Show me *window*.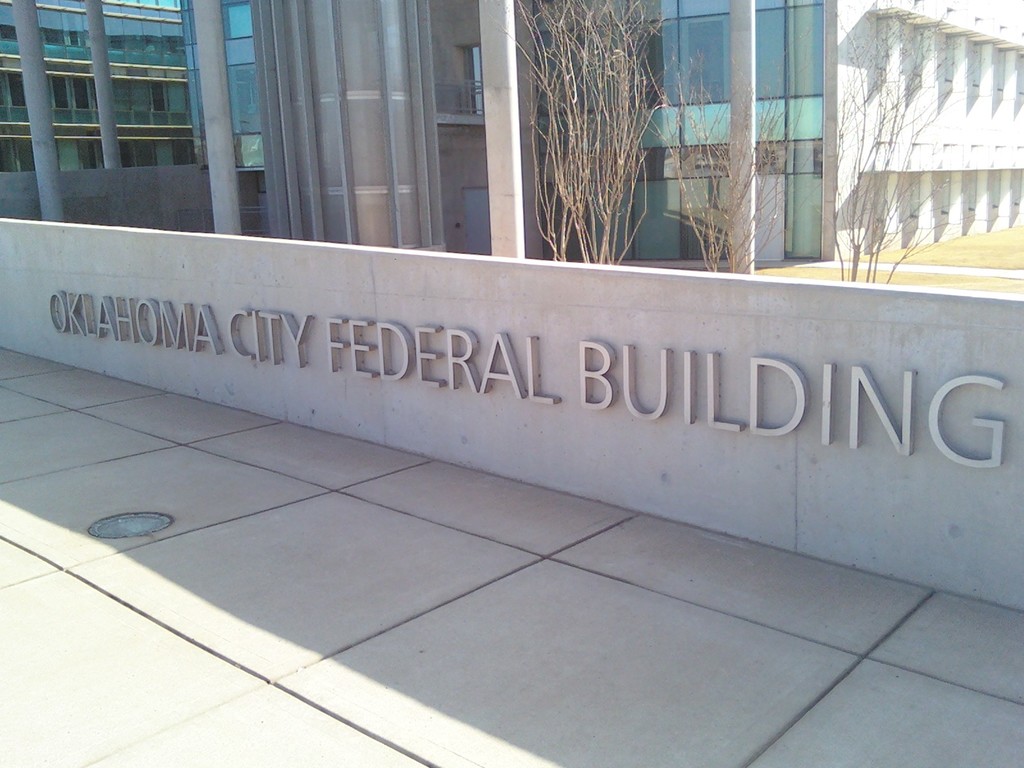
*window* is here: bbox=(136, 140, 161, 166).
